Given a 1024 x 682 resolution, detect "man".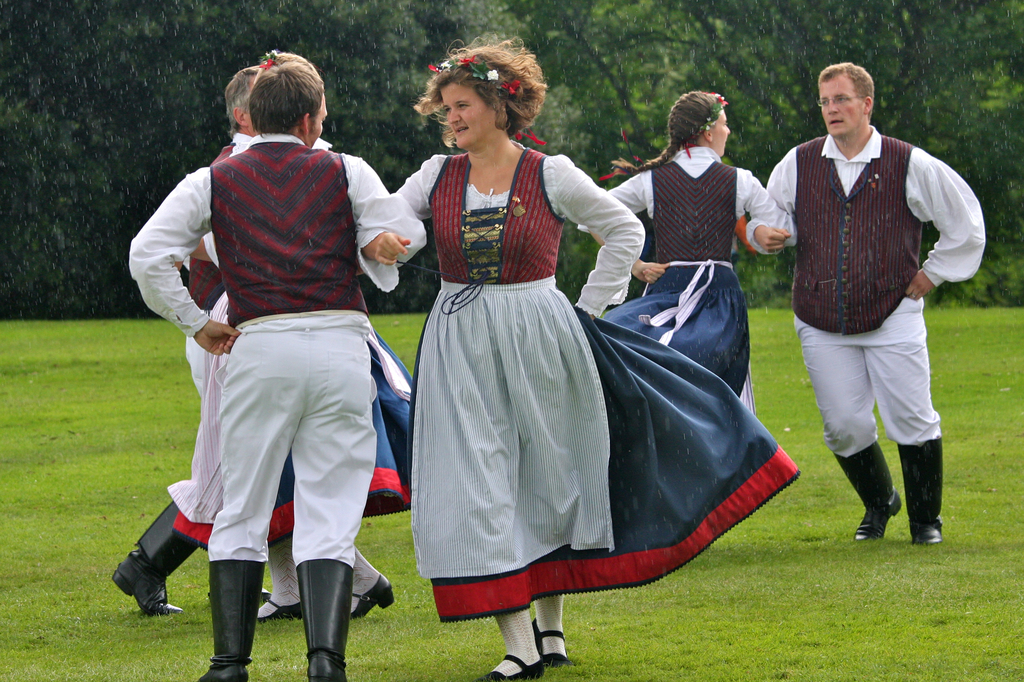
[left=118, top=60, right=430, bottom=681].
